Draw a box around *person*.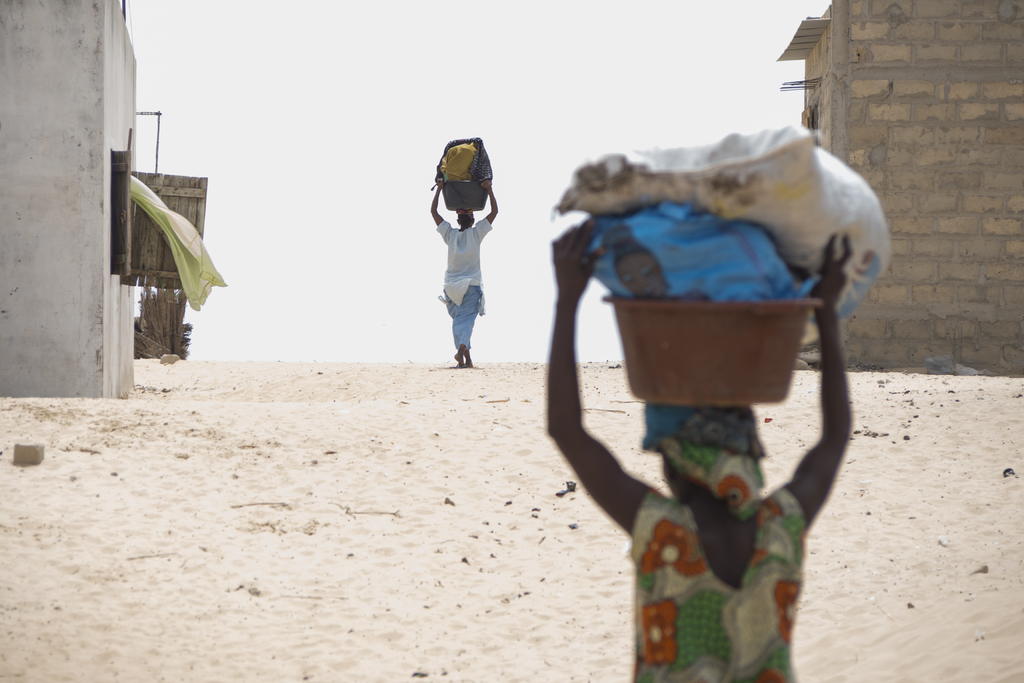
Rect(430, 179, 497, 366).
